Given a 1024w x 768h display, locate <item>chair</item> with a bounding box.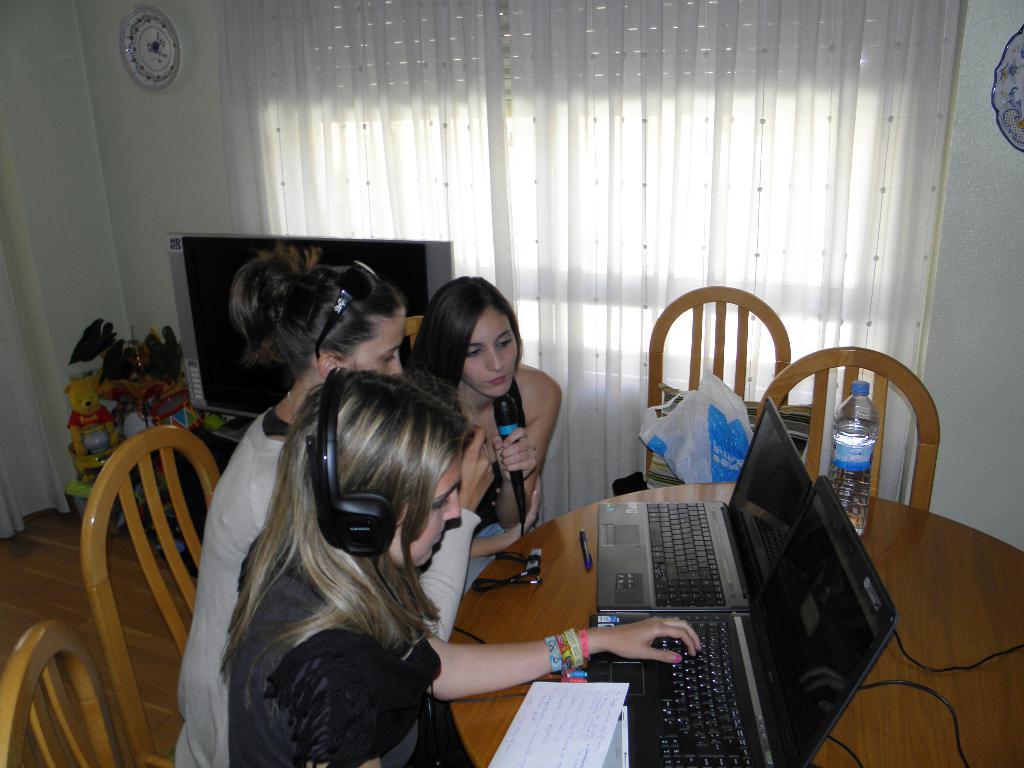
Located: 81:426:223:767.
